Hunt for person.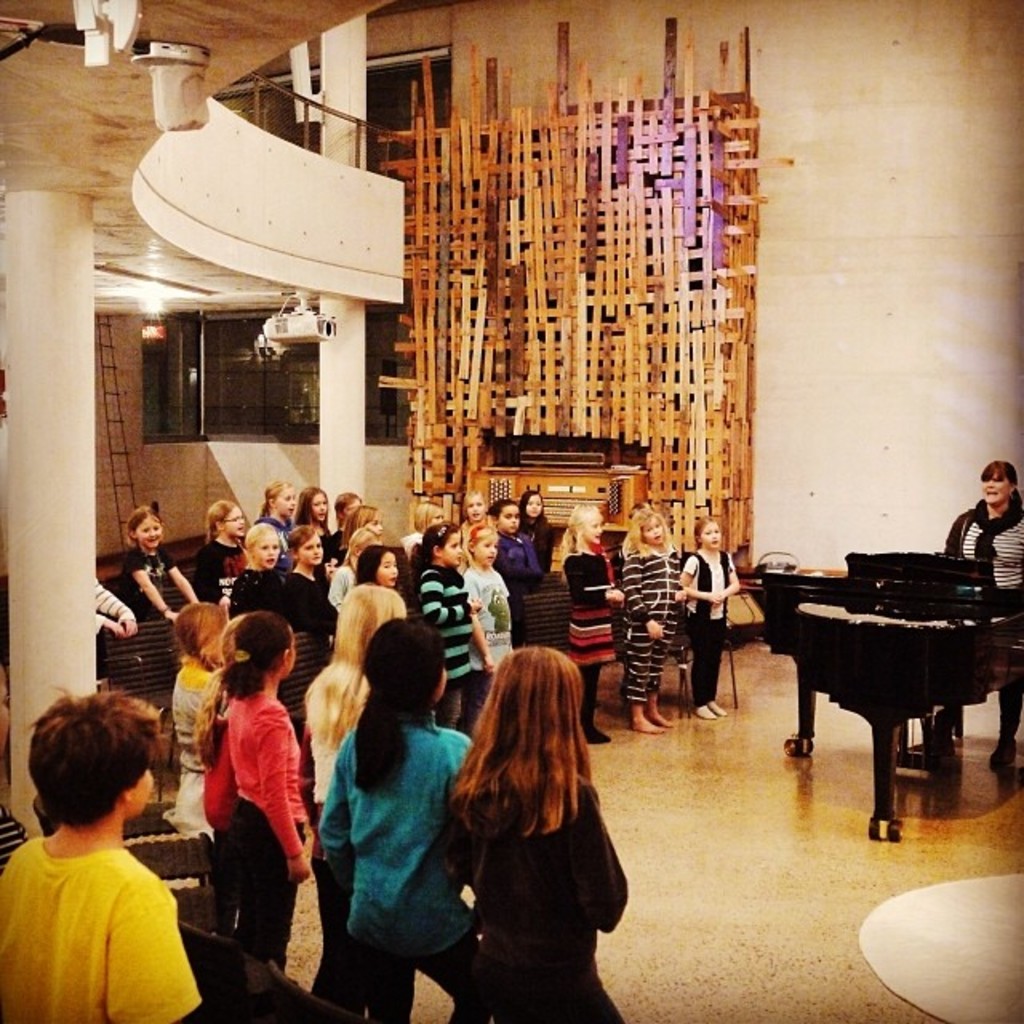
Hunted down at <bbox>277, 518, 333, 635</bbox>.
